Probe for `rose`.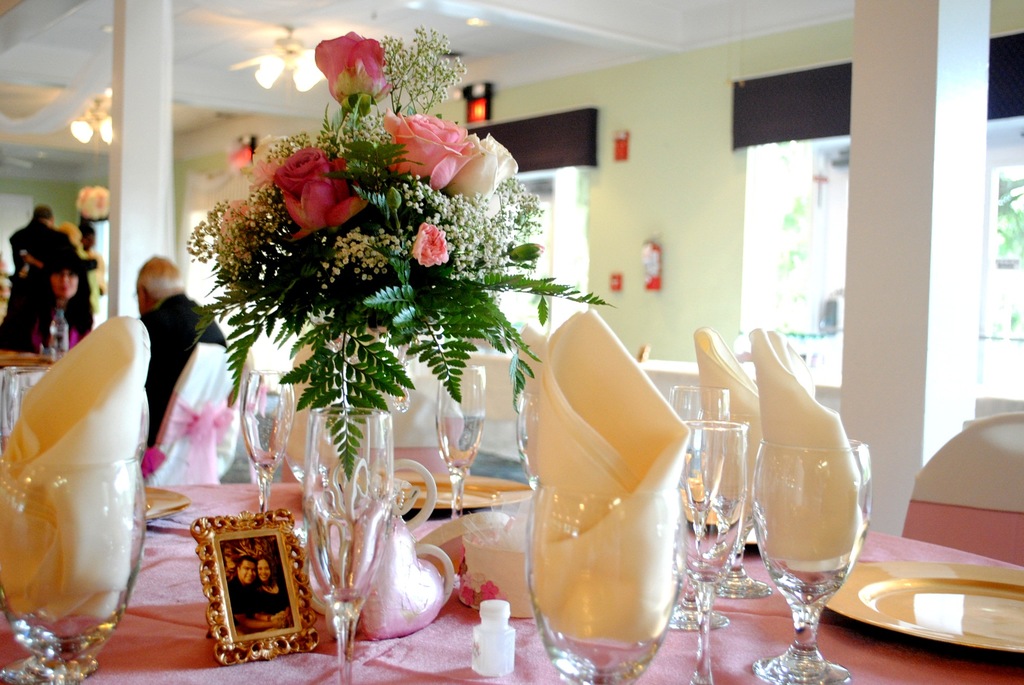
Probe result: [left=447, top=133, right=520, bottom=202].
